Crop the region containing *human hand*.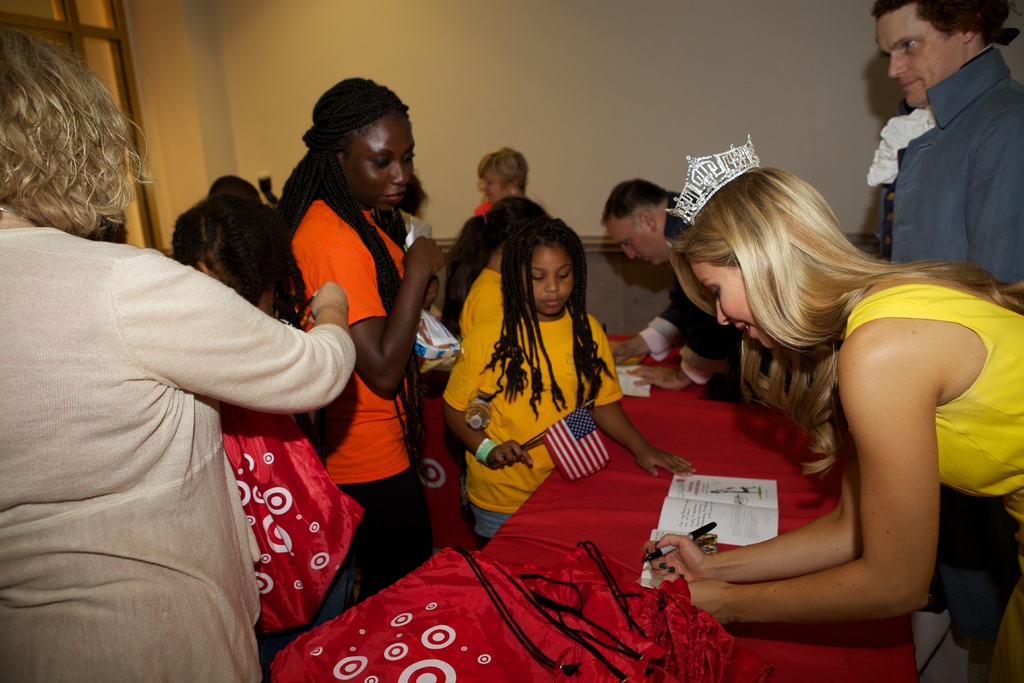
Crop region: 487,436,537,473.
